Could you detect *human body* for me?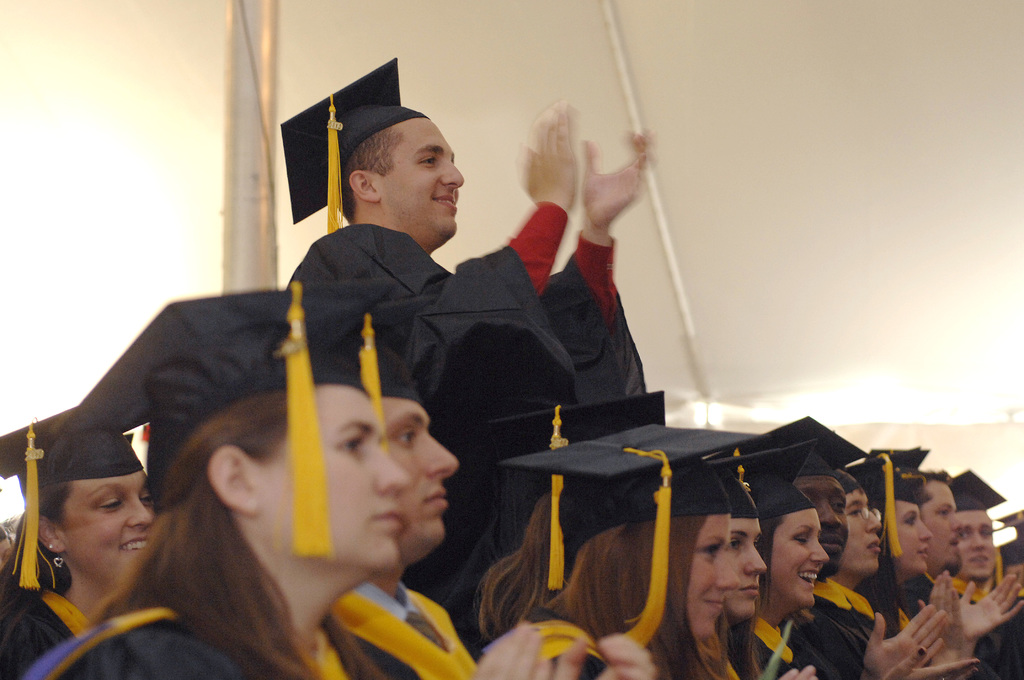
Detection result: BBox(0, 563, 147, 679).
